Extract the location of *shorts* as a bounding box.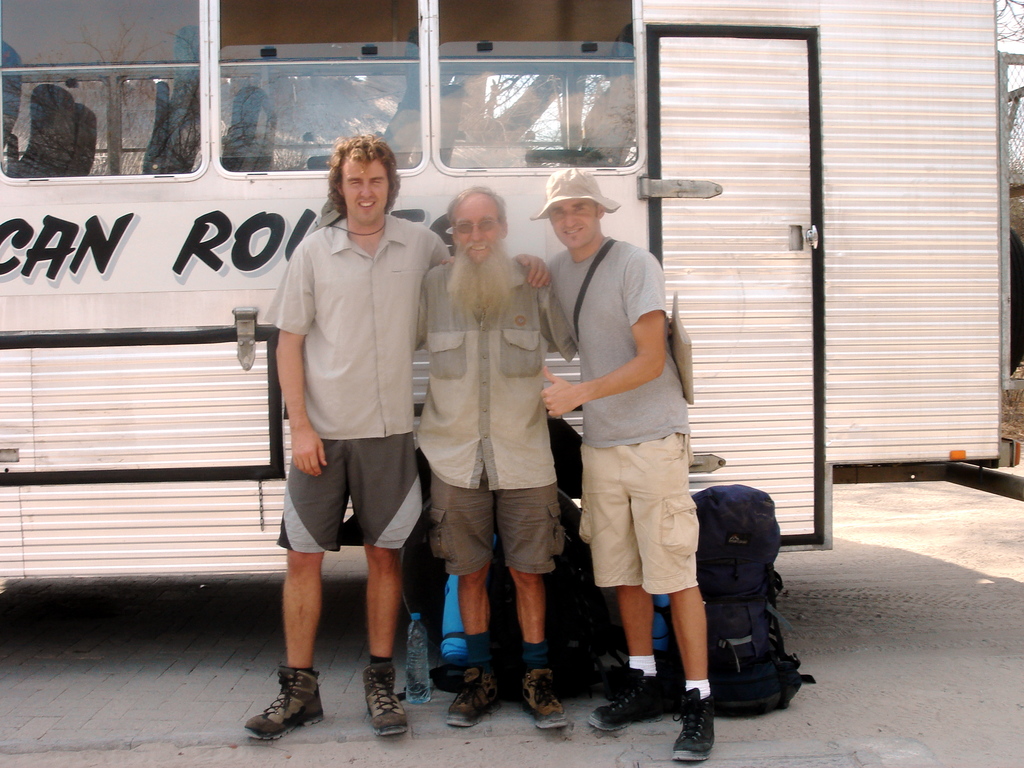
box(578, 436, 697, 593).
